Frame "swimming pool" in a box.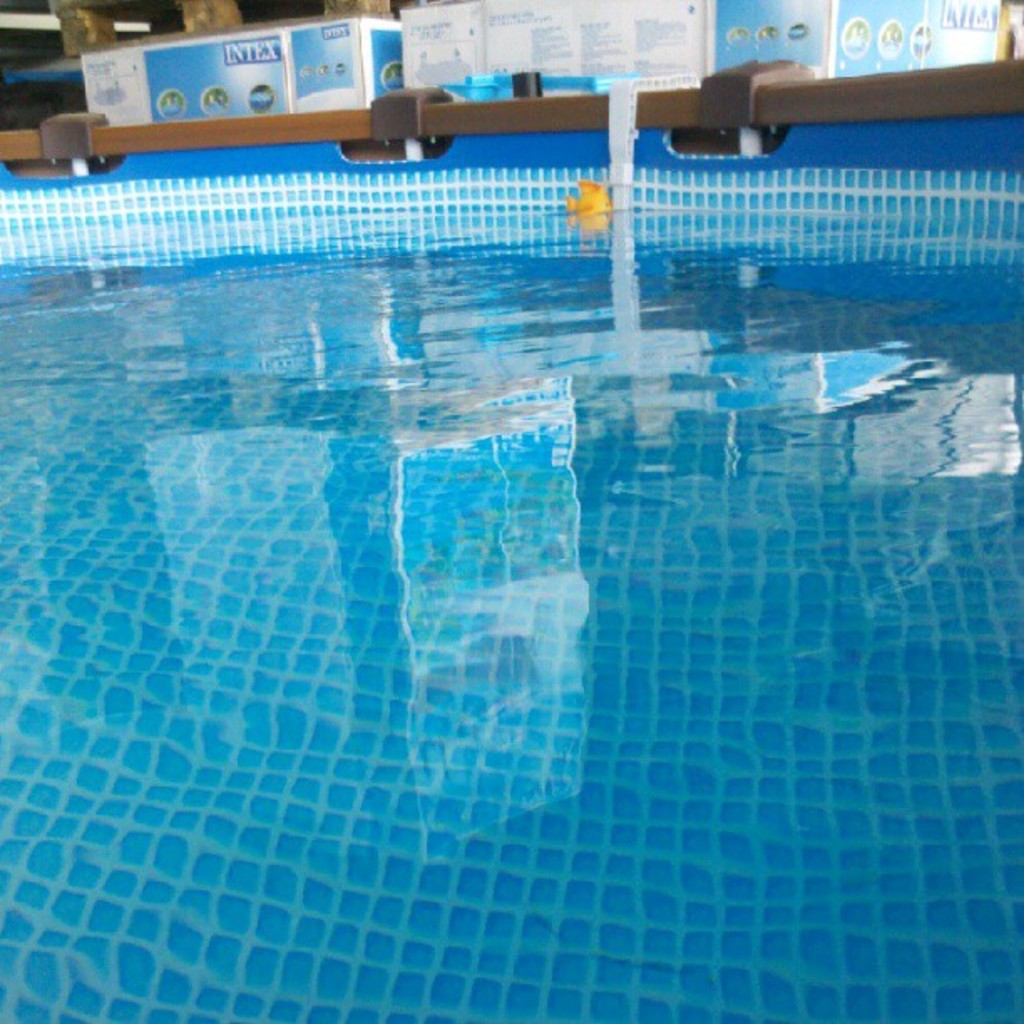
0 0 1014 1021.
